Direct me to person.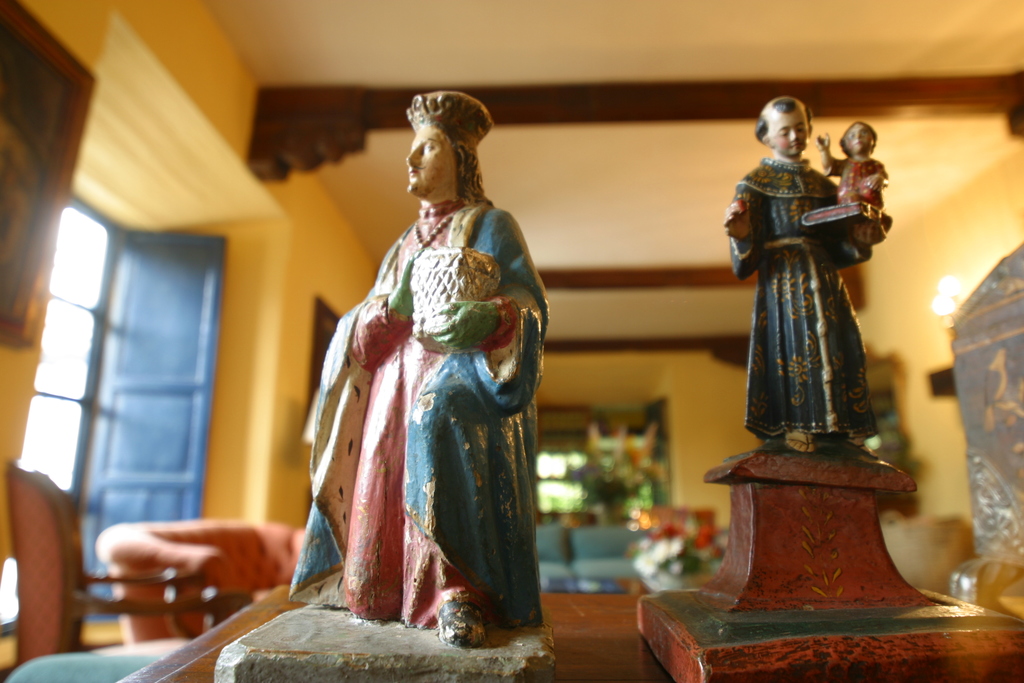
Direction: [309, 122, 556, 654].
